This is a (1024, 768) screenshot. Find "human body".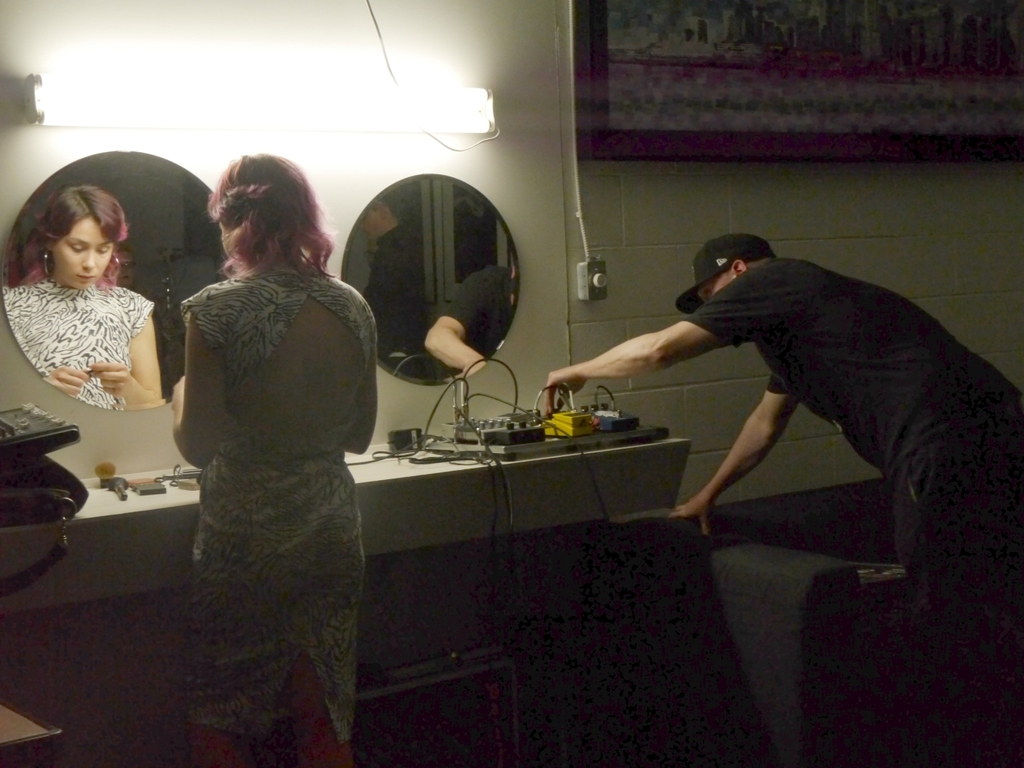
Bounding box: bbox=[180, 263, 377, 767].
